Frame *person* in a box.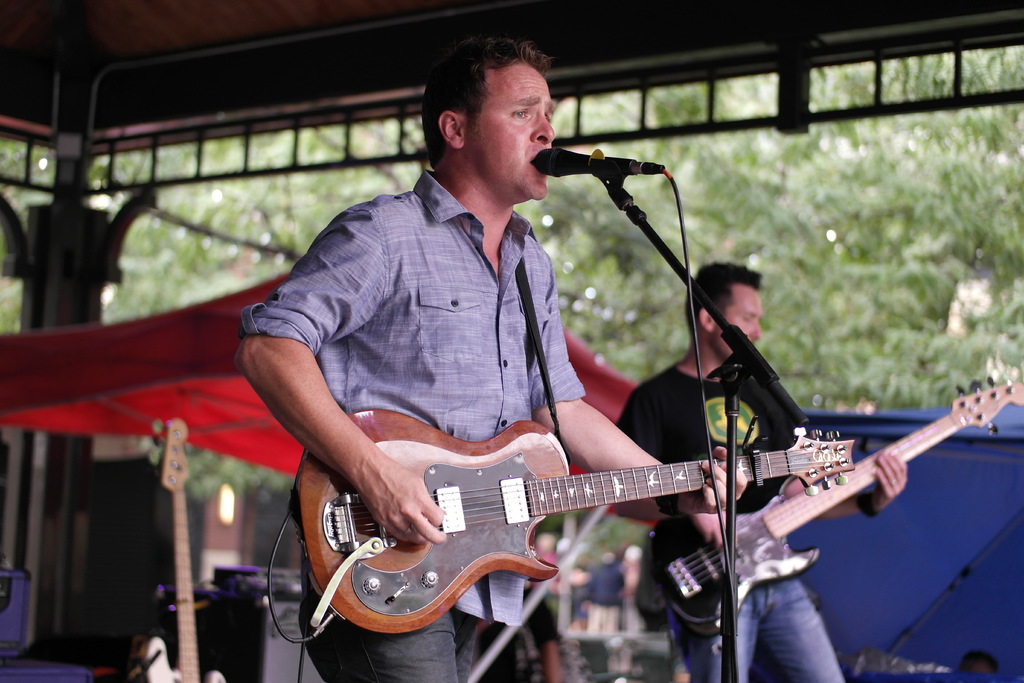
{"left": 257, "top": 60, "right": 790, "bottom": 682}.
